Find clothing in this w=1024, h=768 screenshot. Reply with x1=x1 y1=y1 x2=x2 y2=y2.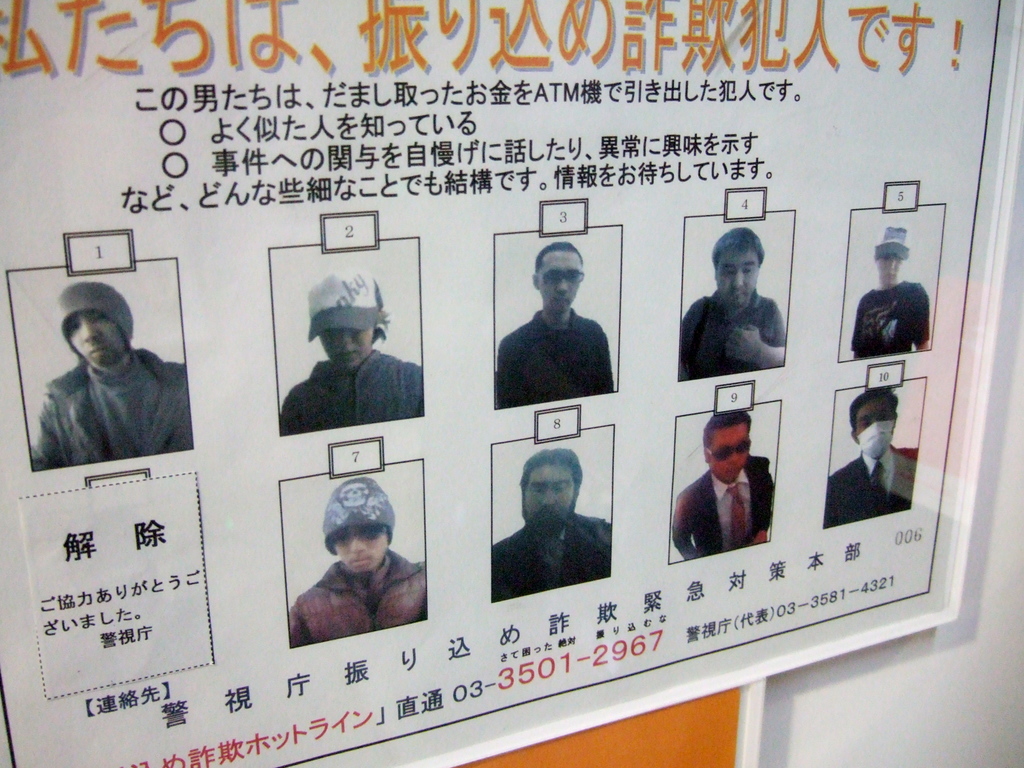
x1=486 y1=303 x2=613 y2=404.
